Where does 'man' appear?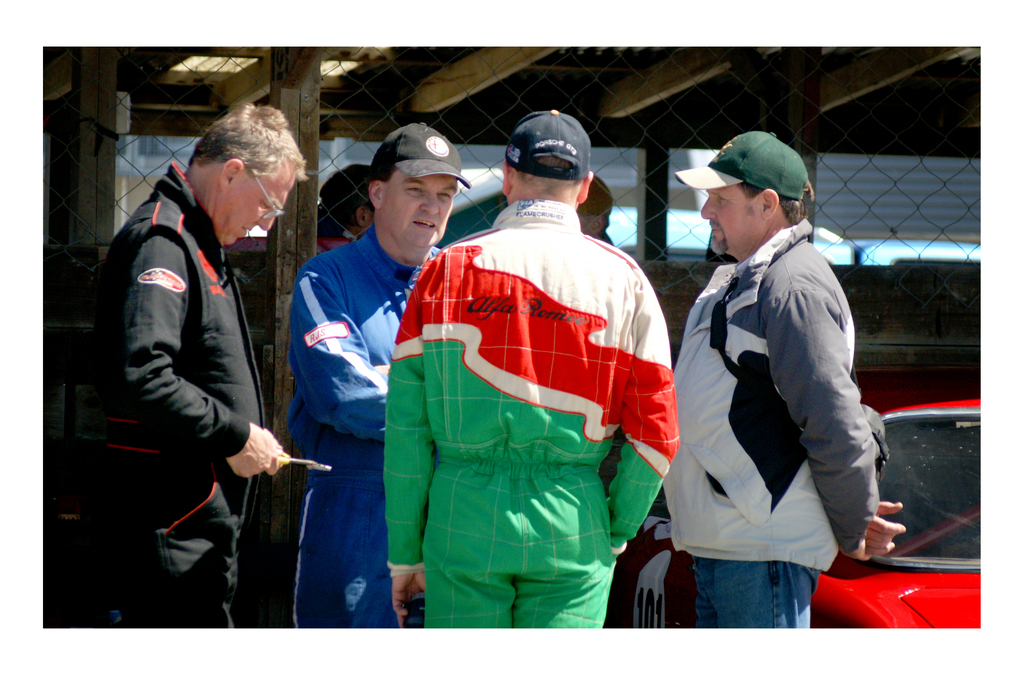
Appears at (575, 174, 616, 245).
